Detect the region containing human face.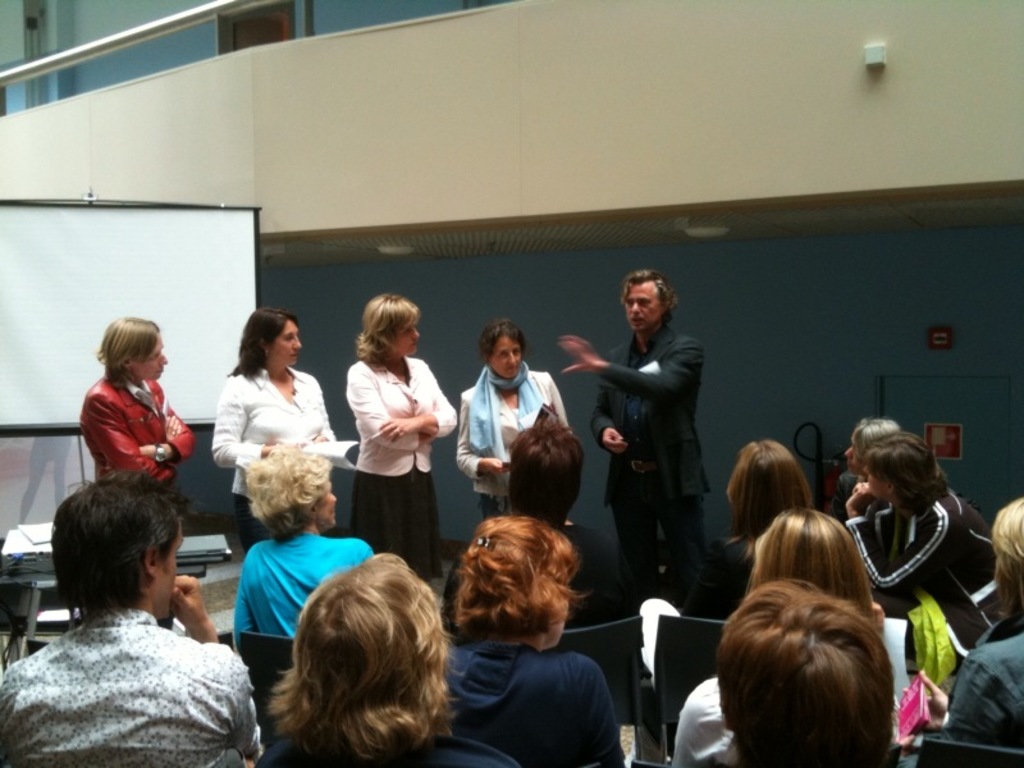
x1=270, y1=321, x2=302, y2=367.
